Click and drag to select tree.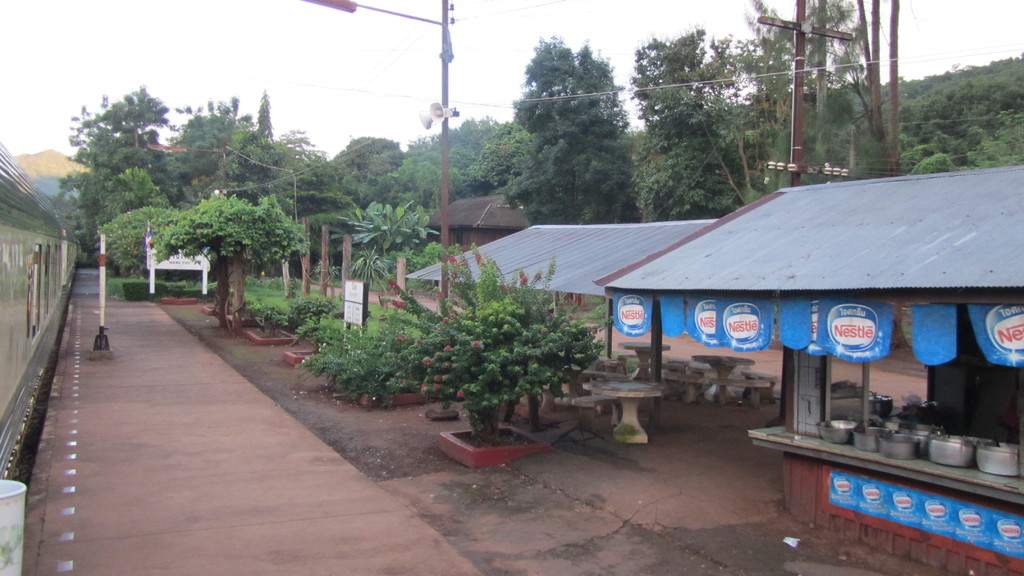
Selection: {"x1": 502, "y1": 40, "x2": 654, "y2": 208}.
